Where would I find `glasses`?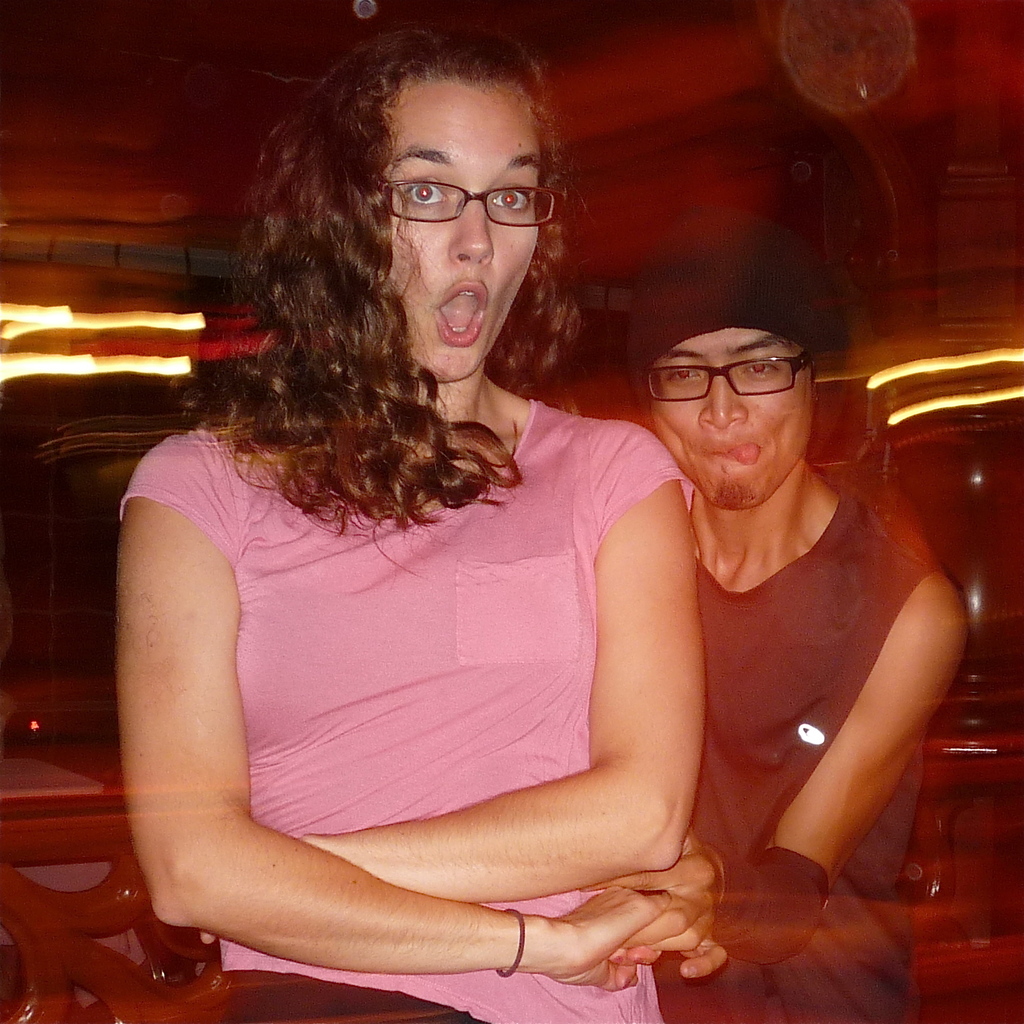
At 381,180,563,227.
